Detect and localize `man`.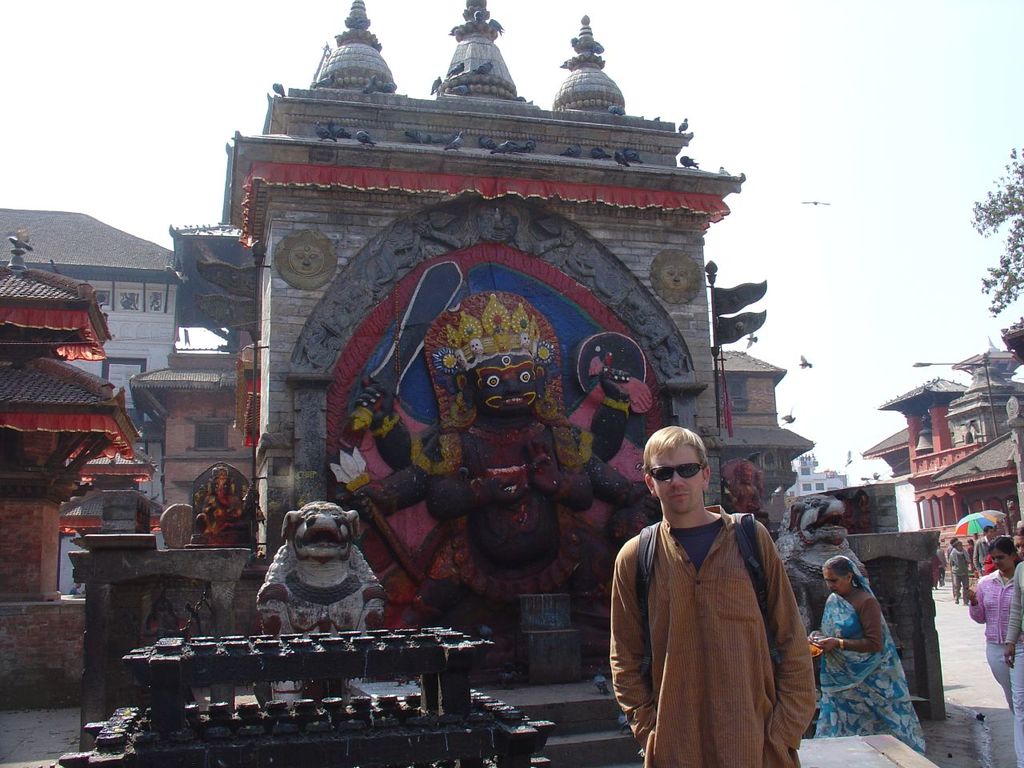
Localized at (973,522,994,575).
